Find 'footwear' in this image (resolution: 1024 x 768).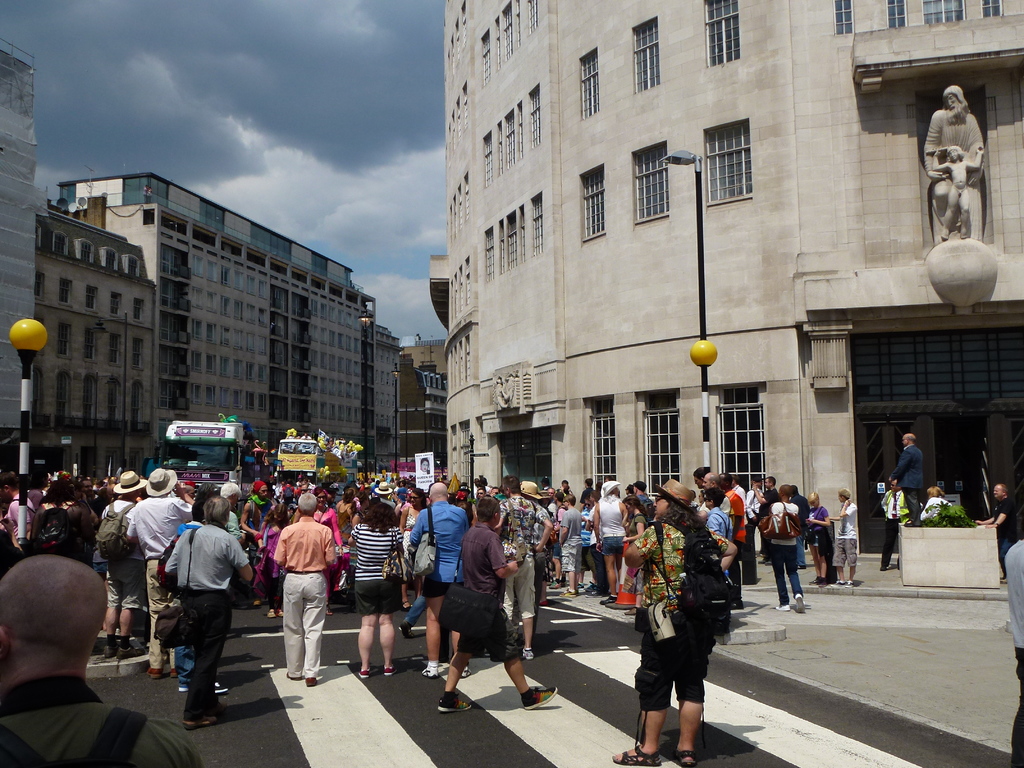
detection(831, 581, 843, 586).
